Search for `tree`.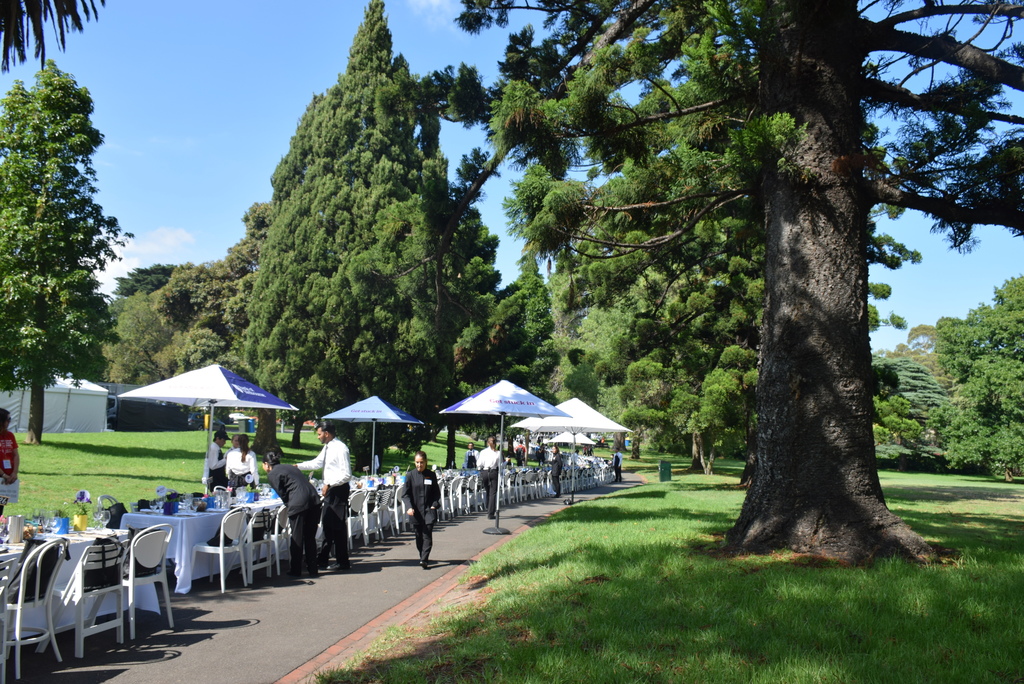
Found at x1=234 y1=8 x2=492 y2=456.
